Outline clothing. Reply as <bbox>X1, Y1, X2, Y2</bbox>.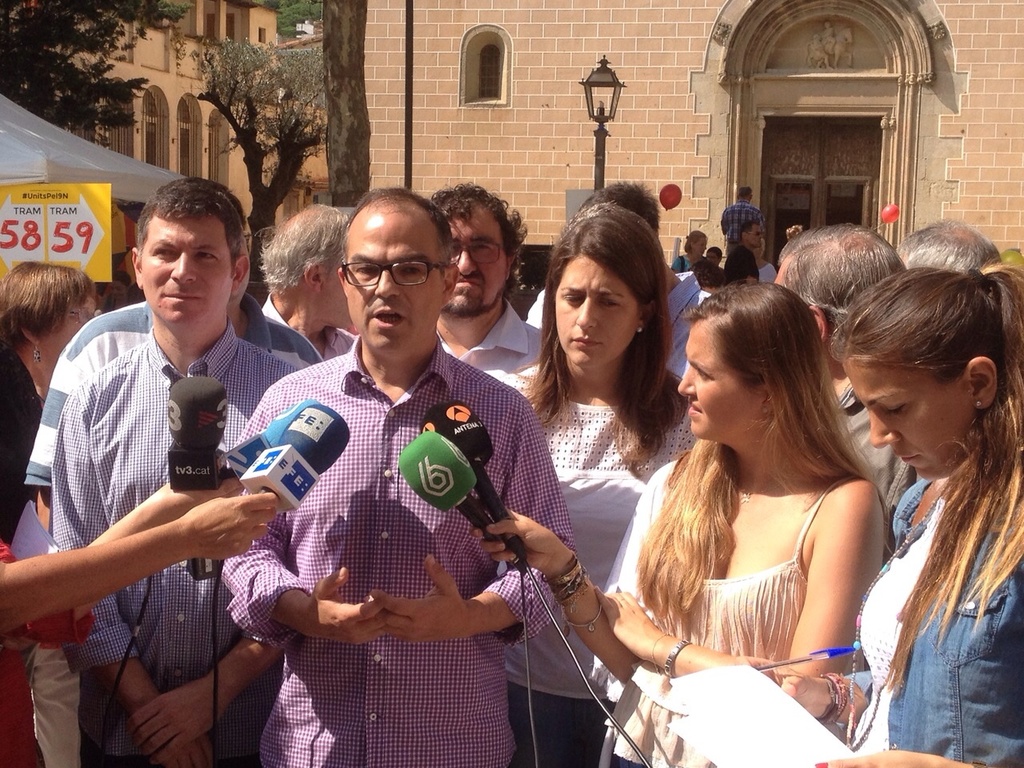
<bbox>452, 298, 544, 406</bbox>.
